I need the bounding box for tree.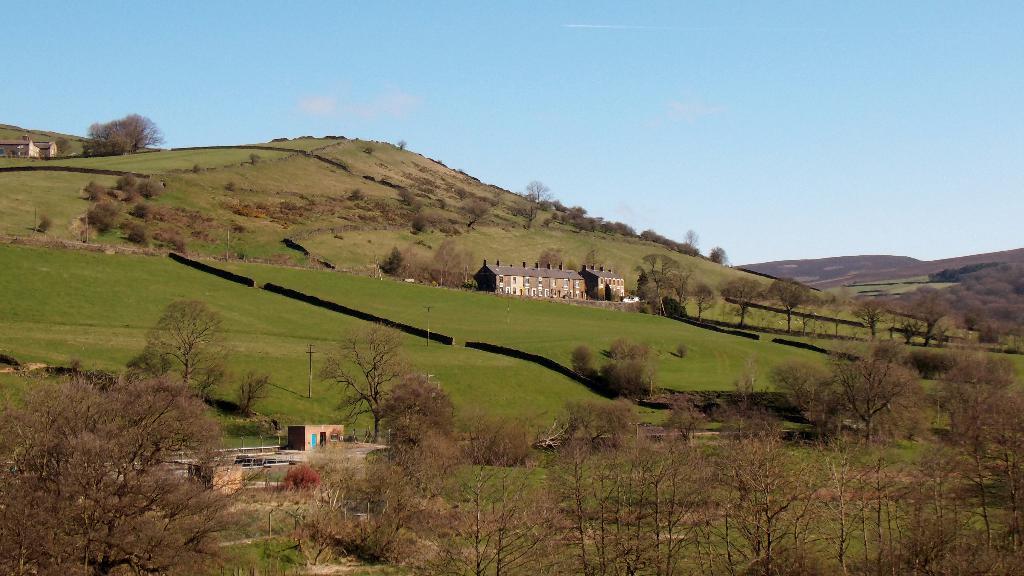
Here it is: pyautogui.locateOnScreen(526, 193, 535, 206).
